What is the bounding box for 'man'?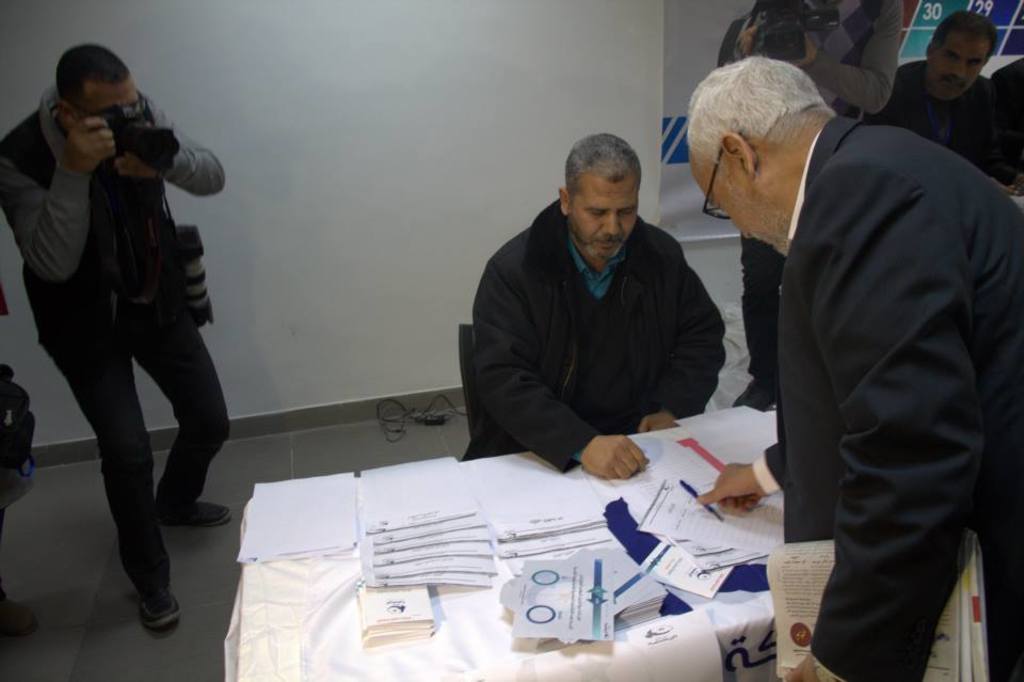
bbox(860, 3, 1023, 193).
